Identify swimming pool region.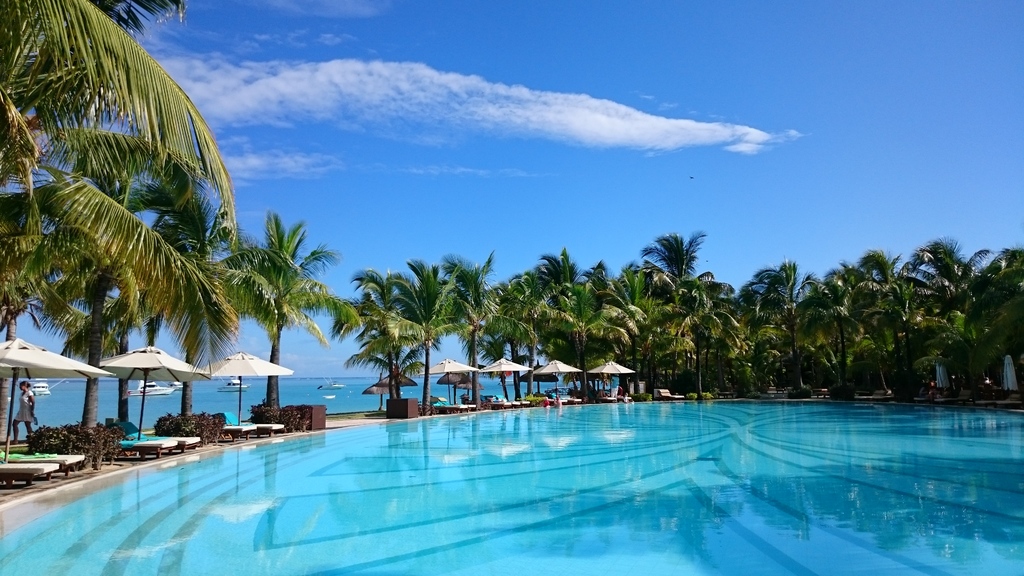
Region: locate(156, 383, 930, 564).
